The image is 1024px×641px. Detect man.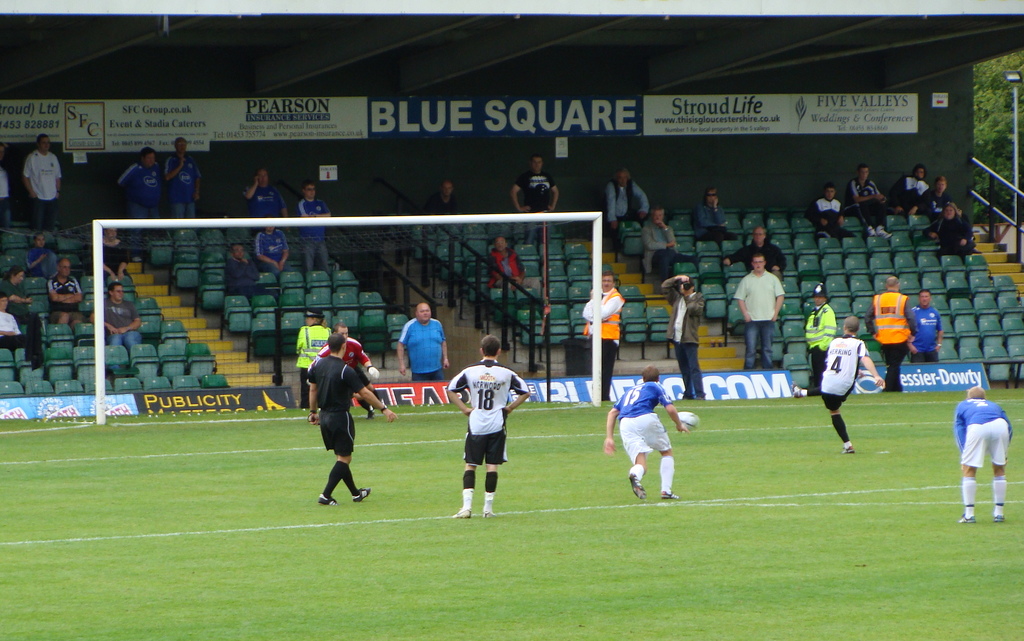
Detection: [428, 181, 462, 220].
